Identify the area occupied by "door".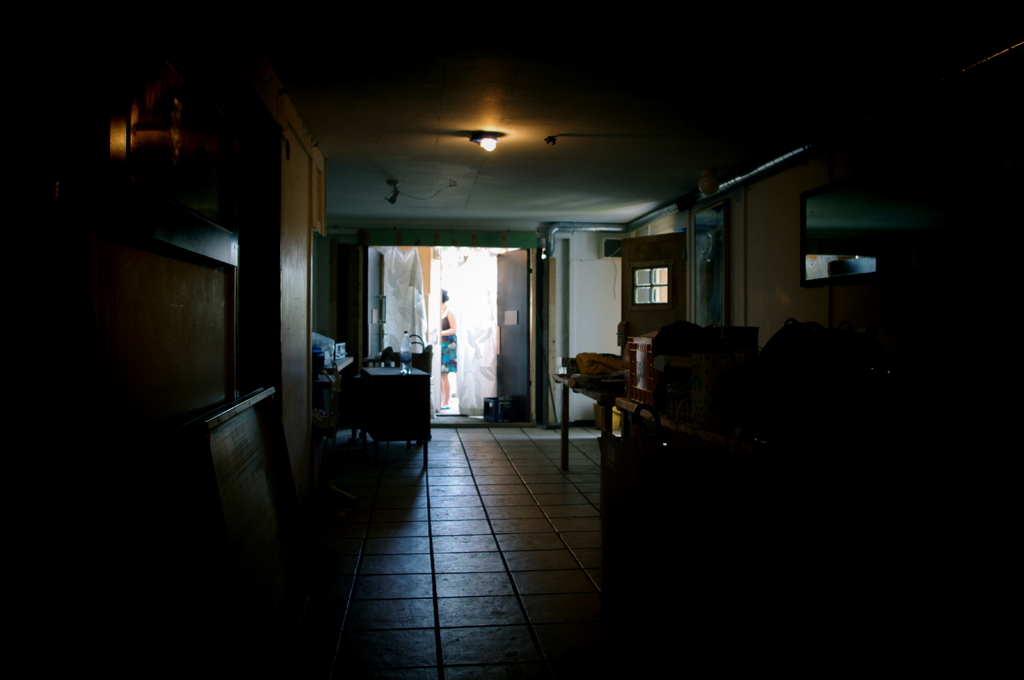
Area: {"x1": 617, "y1": 231, "x2": 688, "y2": 358}.
